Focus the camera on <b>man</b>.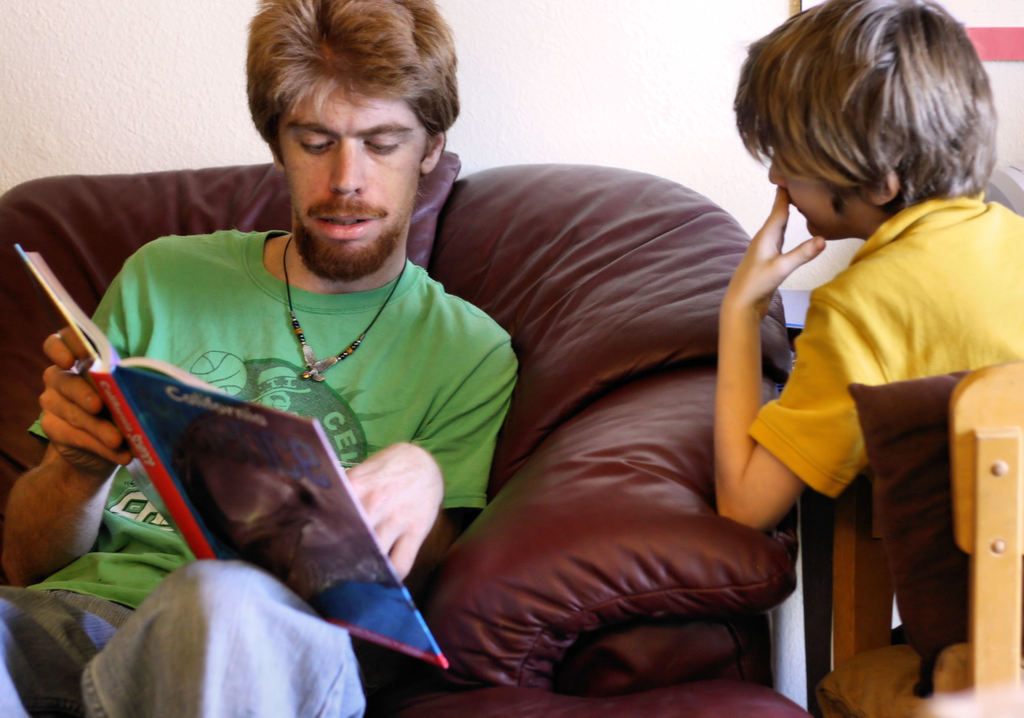
Focus region: box=[0, 0, 525, 717].
